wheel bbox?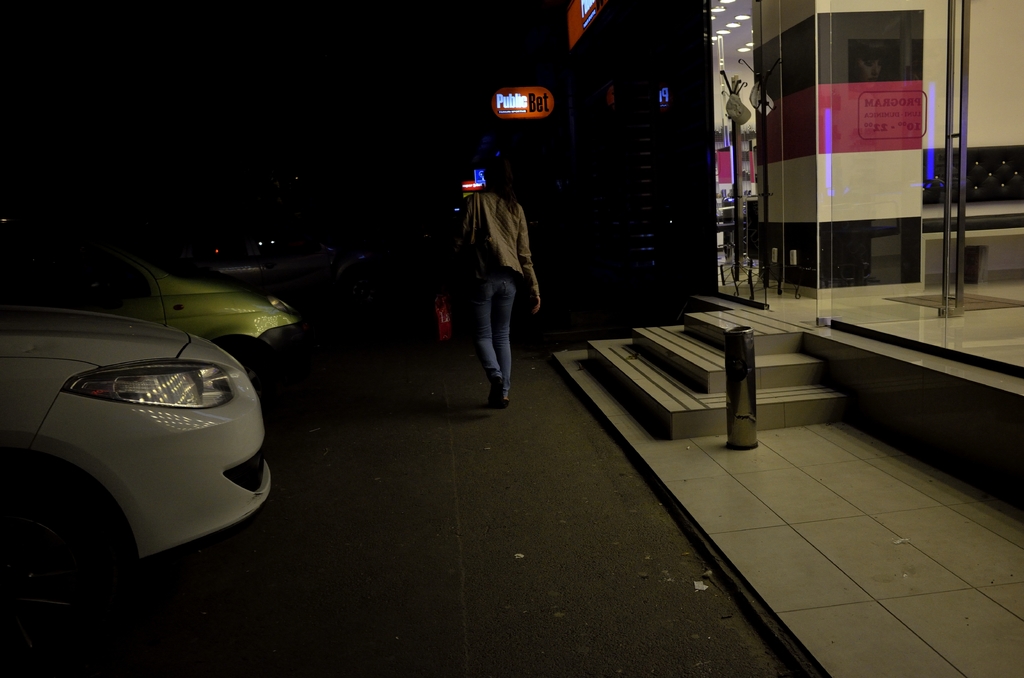
[0, 473, 111, 631]
